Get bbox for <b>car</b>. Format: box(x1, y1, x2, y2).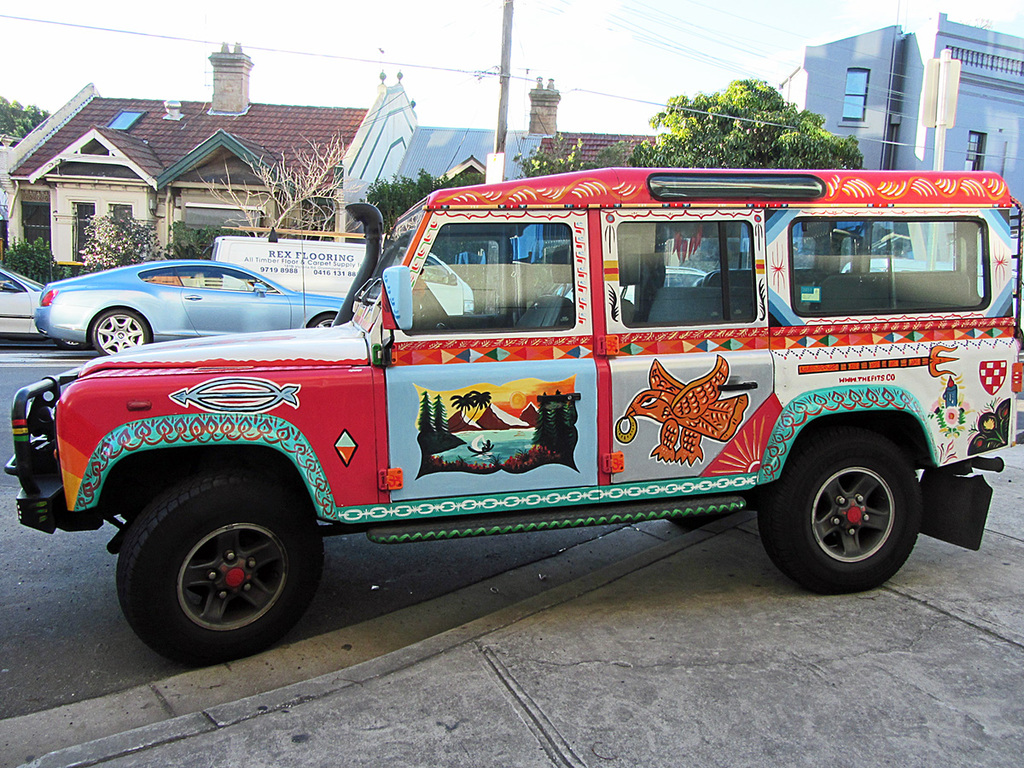
box(0, 261, 73, 353).
